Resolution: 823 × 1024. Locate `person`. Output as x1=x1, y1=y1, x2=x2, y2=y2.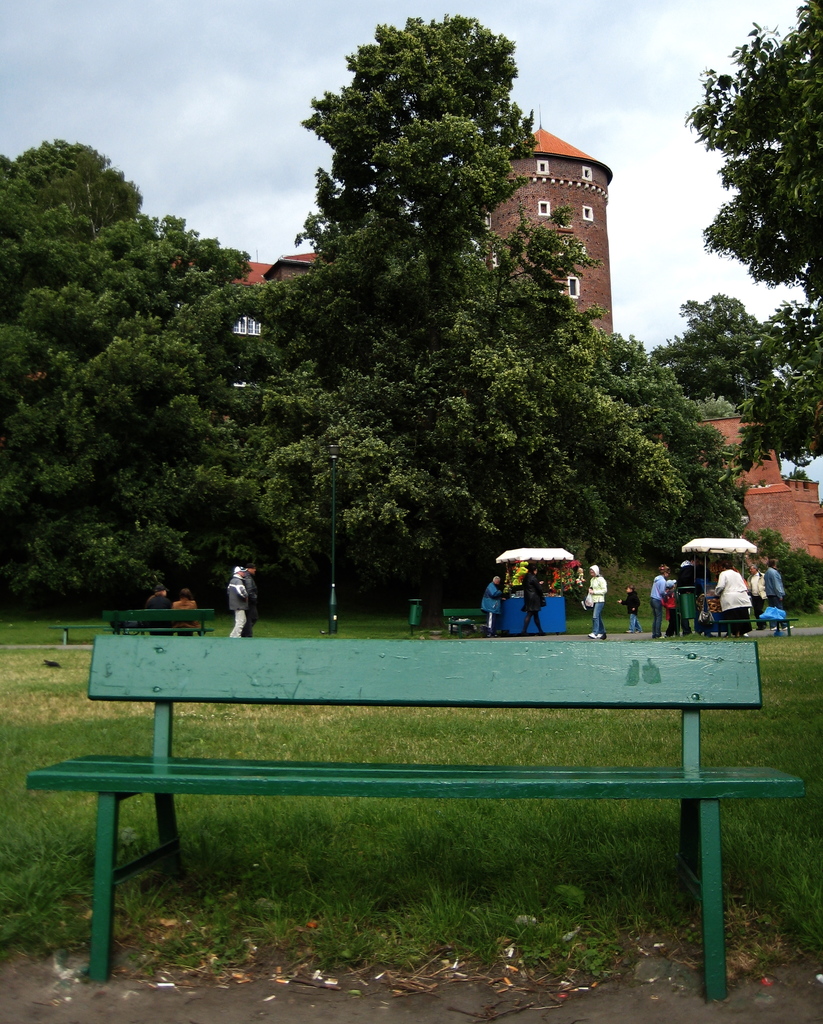
x1=762, y1=556, x2=796, y2=629.
